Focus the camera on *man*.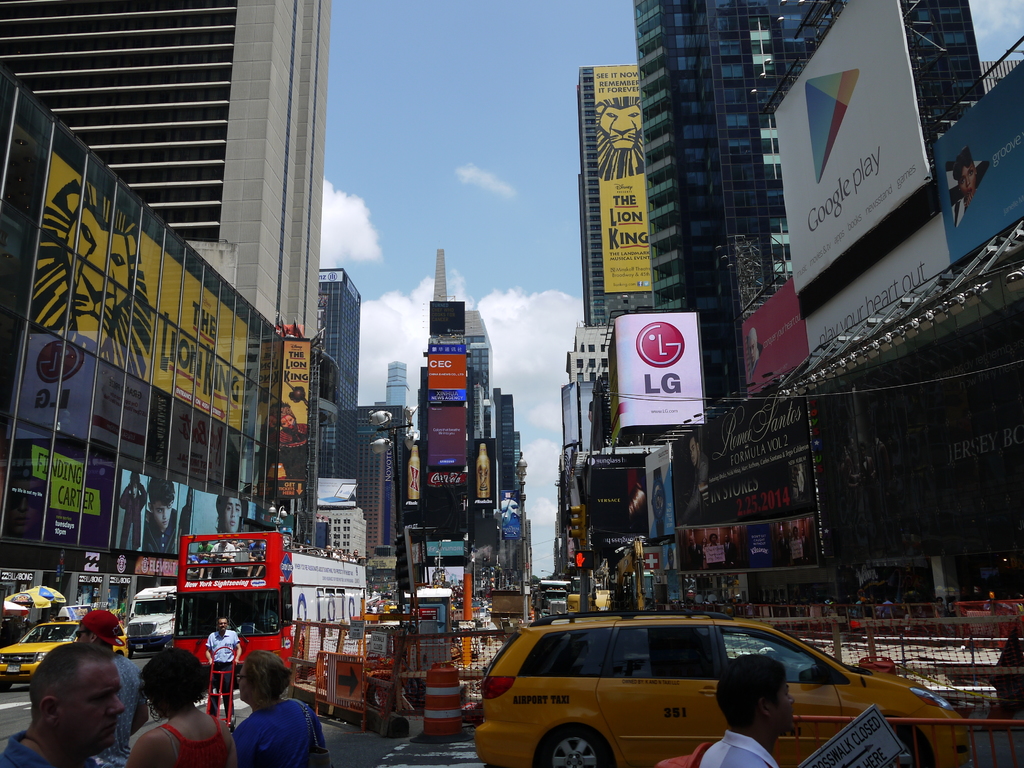
Focus region: left=352, top=549, right=360, bottom=560.
